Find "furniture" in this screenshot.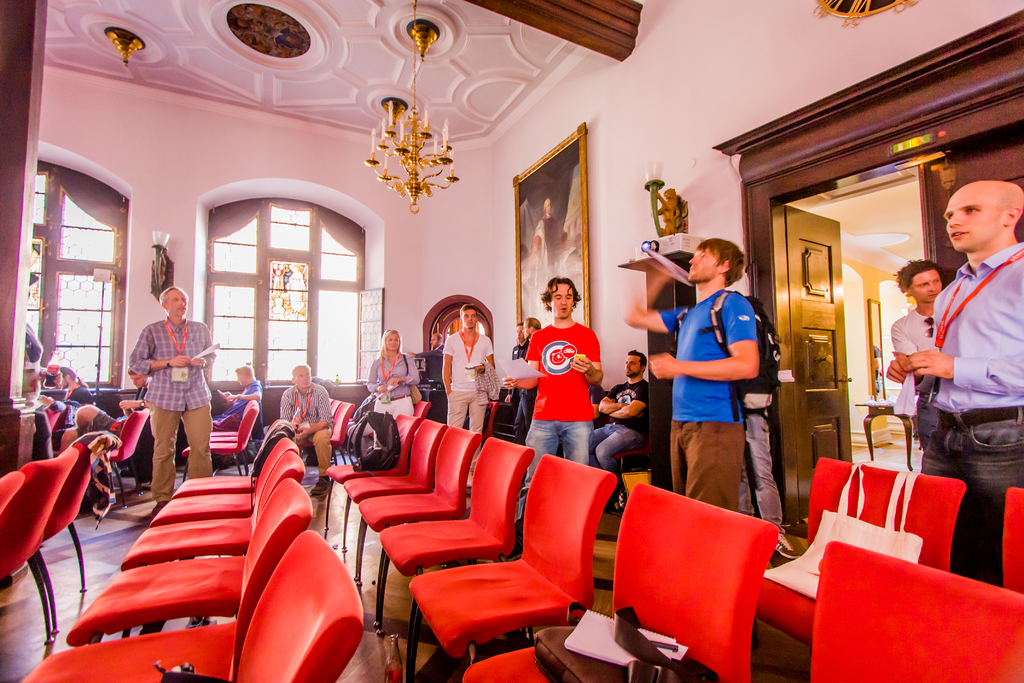
The bounding box for "furniture" is BBox(752, 453, 966, 649).
